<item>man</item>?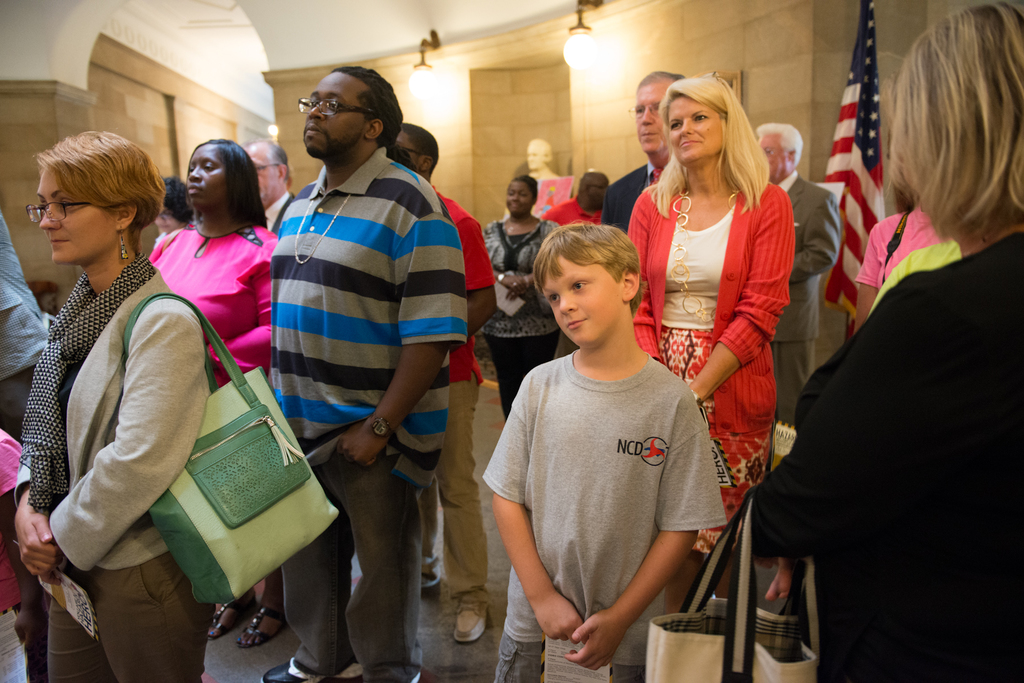
l=753, t=122, r=849, b=424
